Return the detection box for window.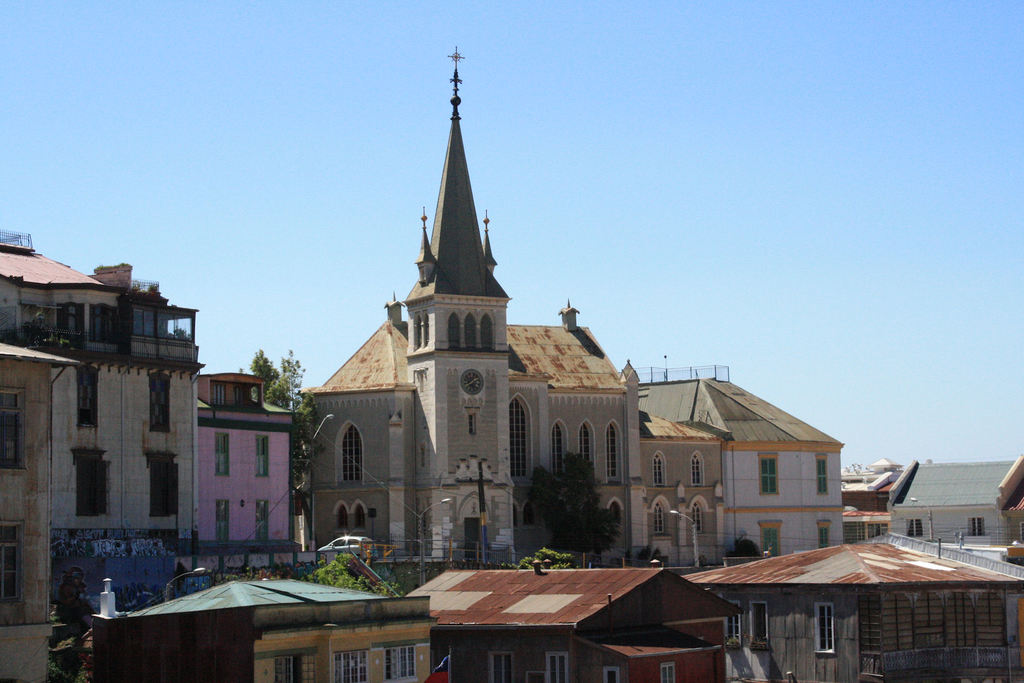
<bbox>16, 304, 49, 329</bbox>.
